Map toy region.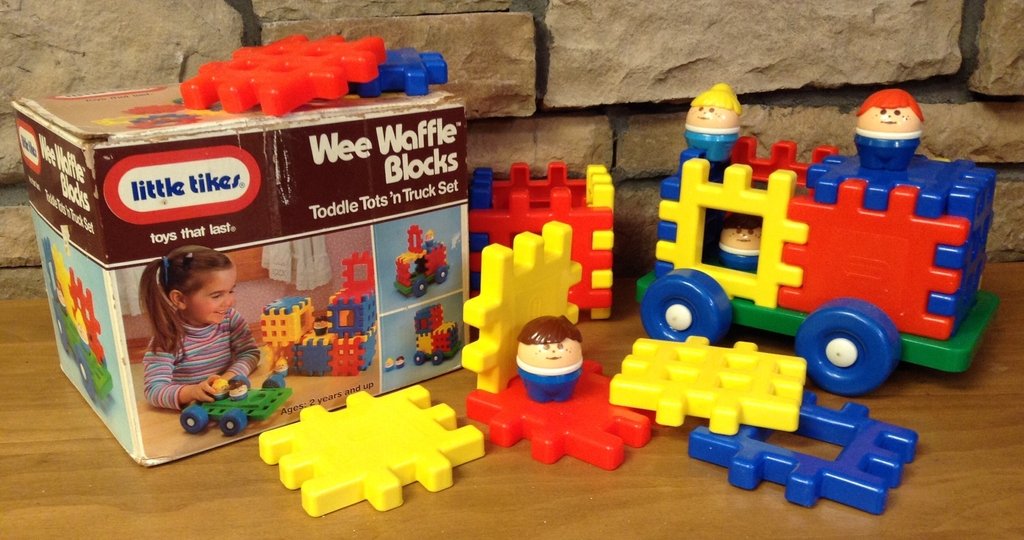
Mapped to [181,380,294,438].
